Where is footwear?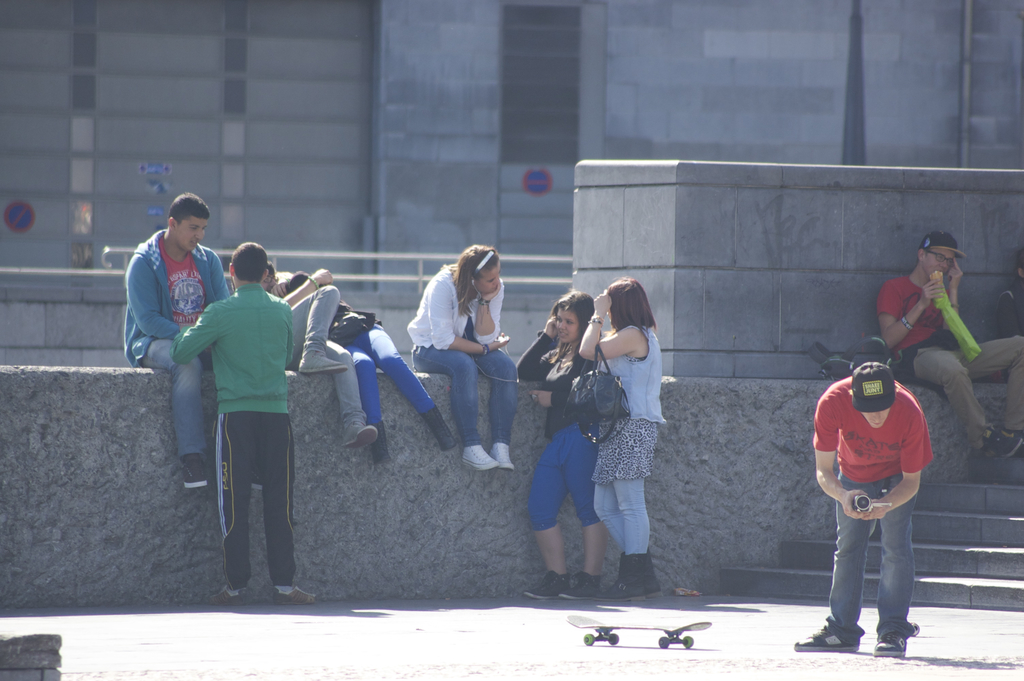
x1=592, y1=555, x2=648, y2=603.
